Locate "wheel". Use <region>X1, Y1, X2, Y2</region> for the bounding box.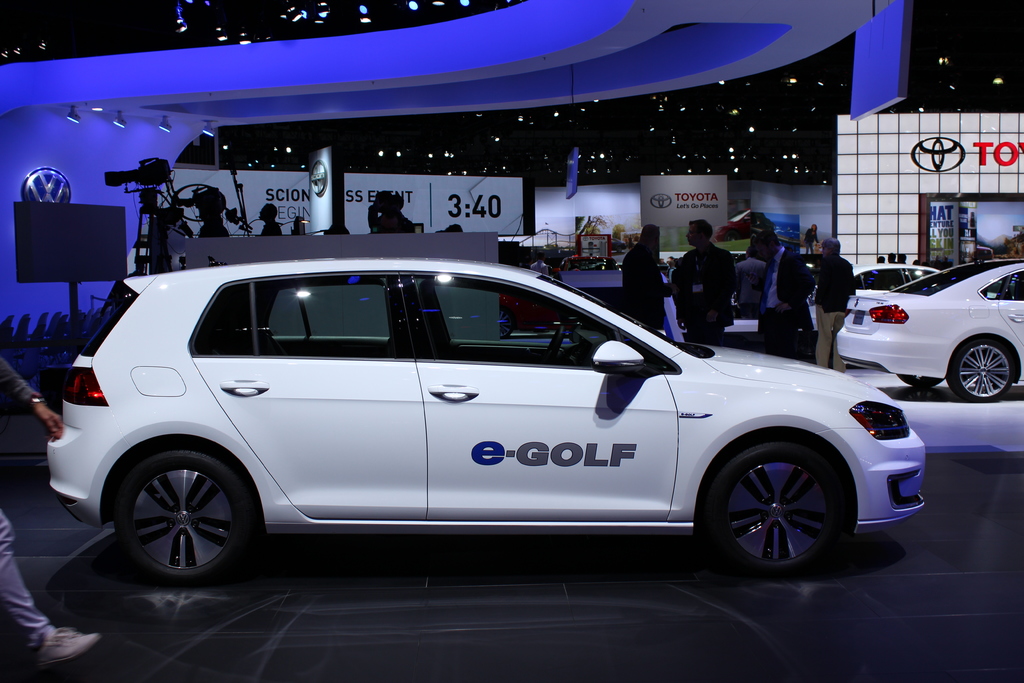
<region>899, 372, 943, 395</region>.
